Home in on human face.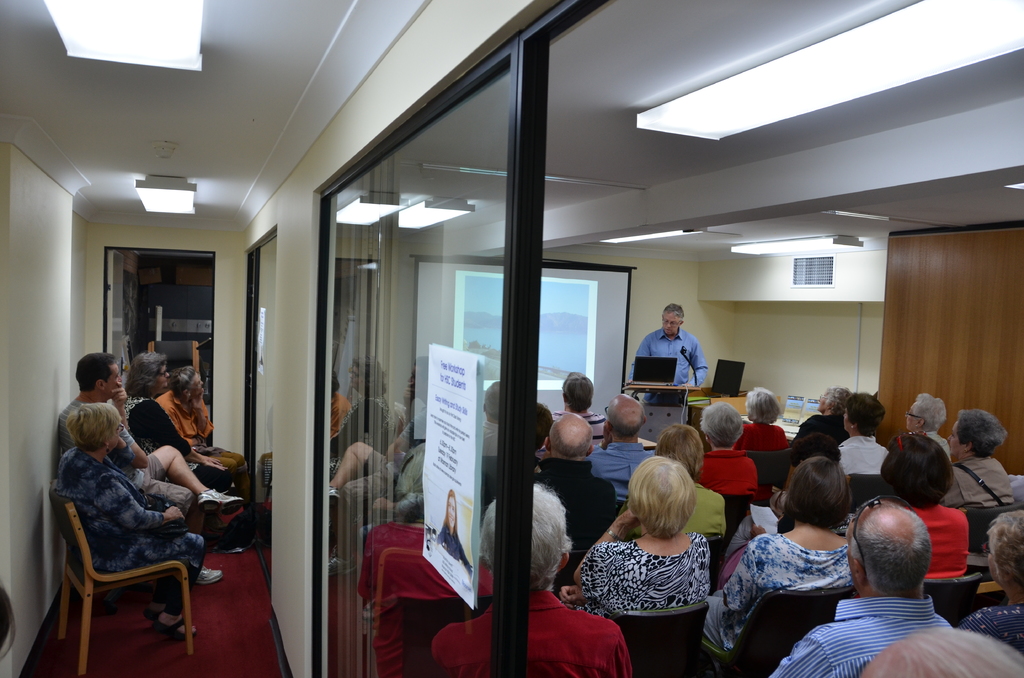
Homed in at region(816, 394, 829, 414).
